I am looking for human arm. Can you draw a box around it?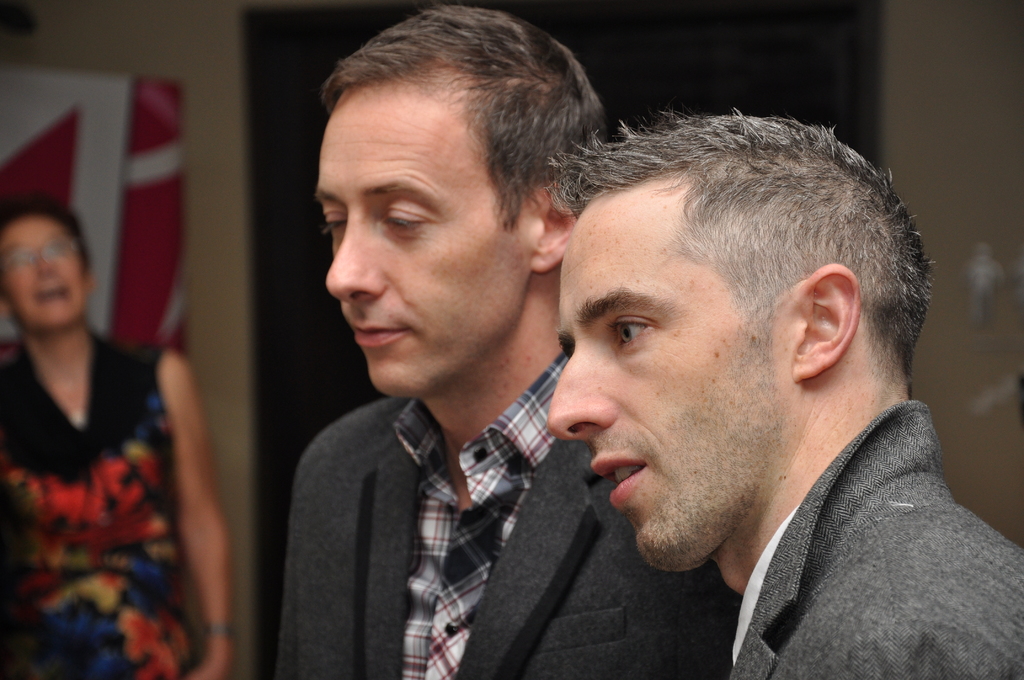
Sure, the bounding box is [x1=134, y1=381, x2=234, y2=671].
